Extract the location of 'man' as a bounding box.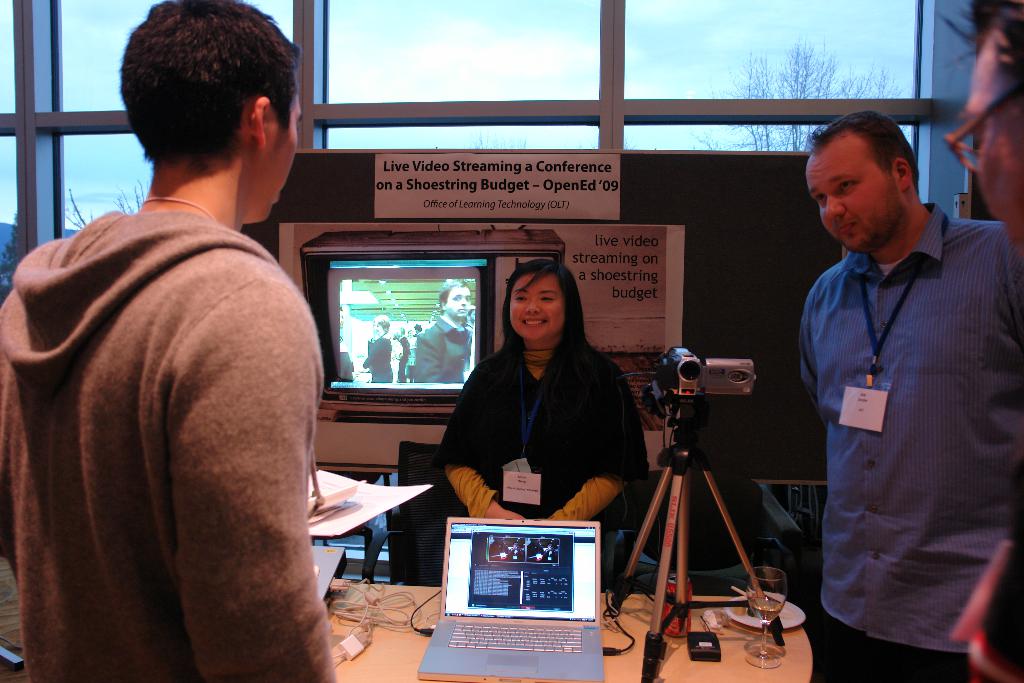
941, 0, 1023, 682.
